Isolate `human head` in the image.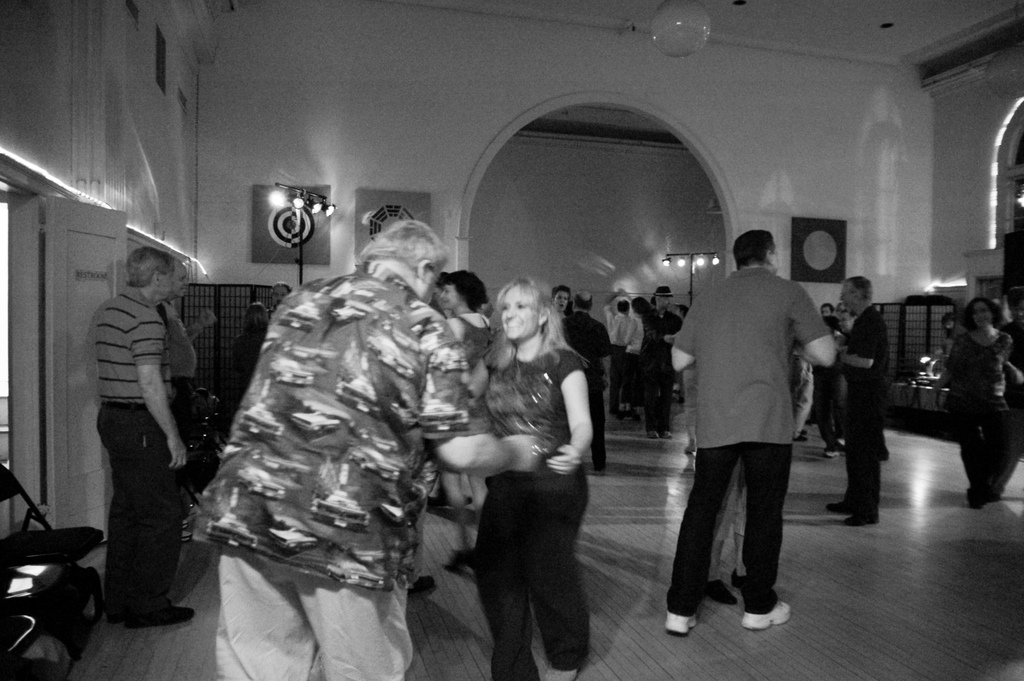
Isolated region: (left=656, top=286, right=671, bottom=313).
